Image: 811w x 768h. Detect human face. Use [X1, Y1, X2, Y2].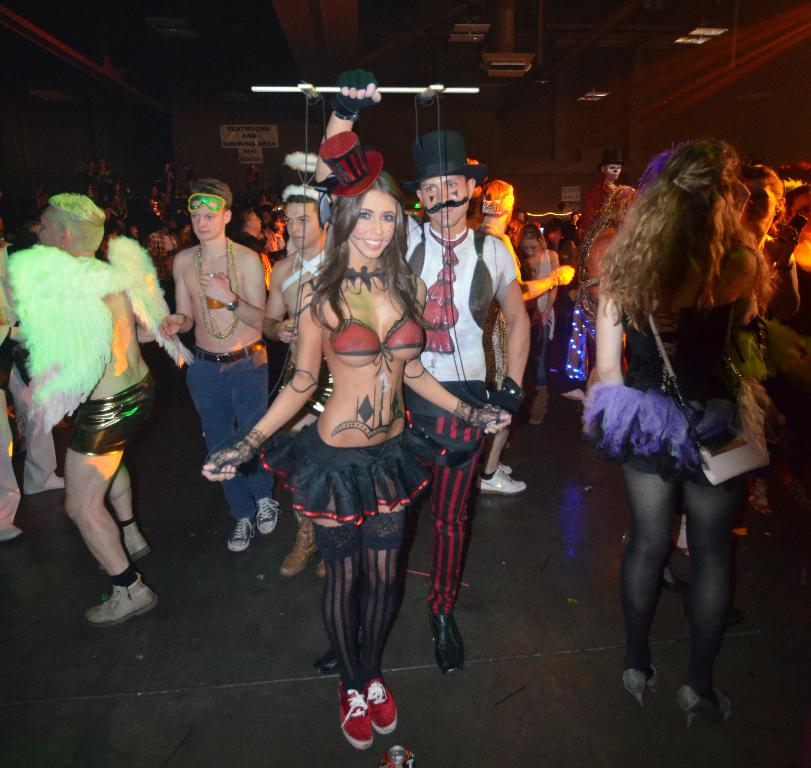
[190, 206, 228, 245].
